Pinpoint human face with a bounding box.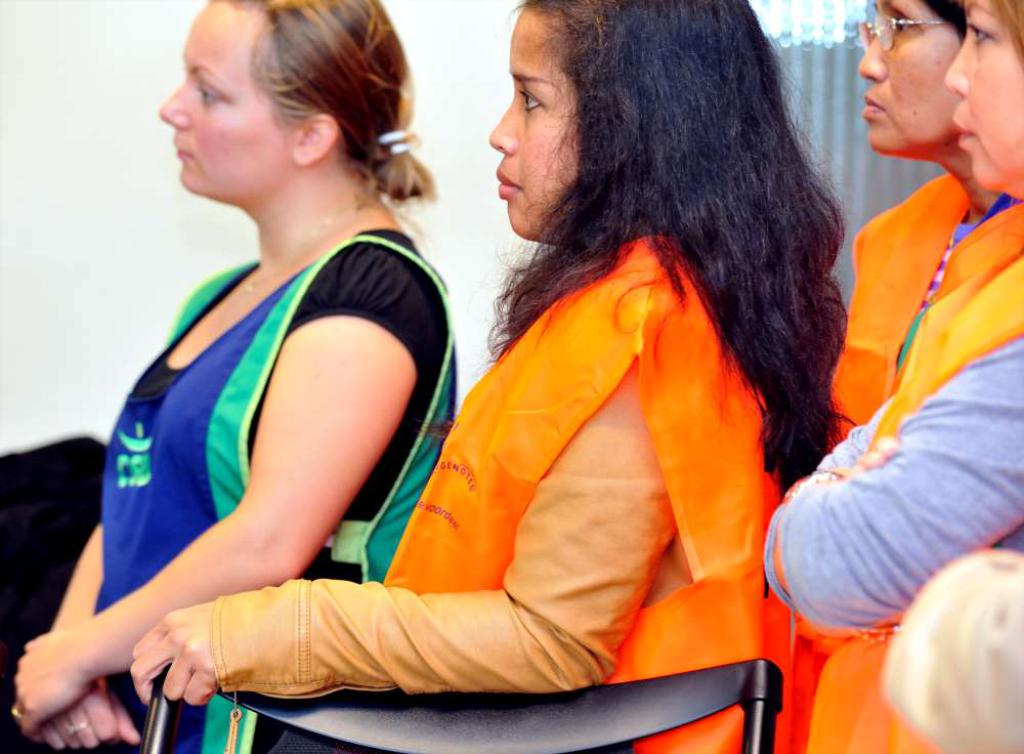
x1=855, y1=0, x2=962, y2=154.
